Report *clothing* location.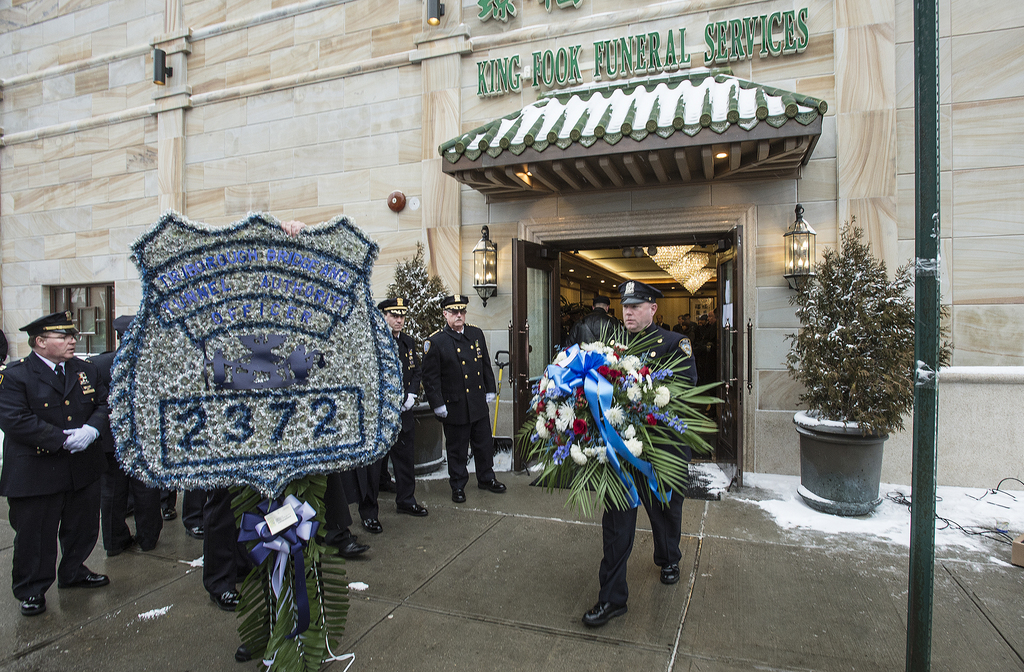
Report: crop(591, 322, 697, 603).
